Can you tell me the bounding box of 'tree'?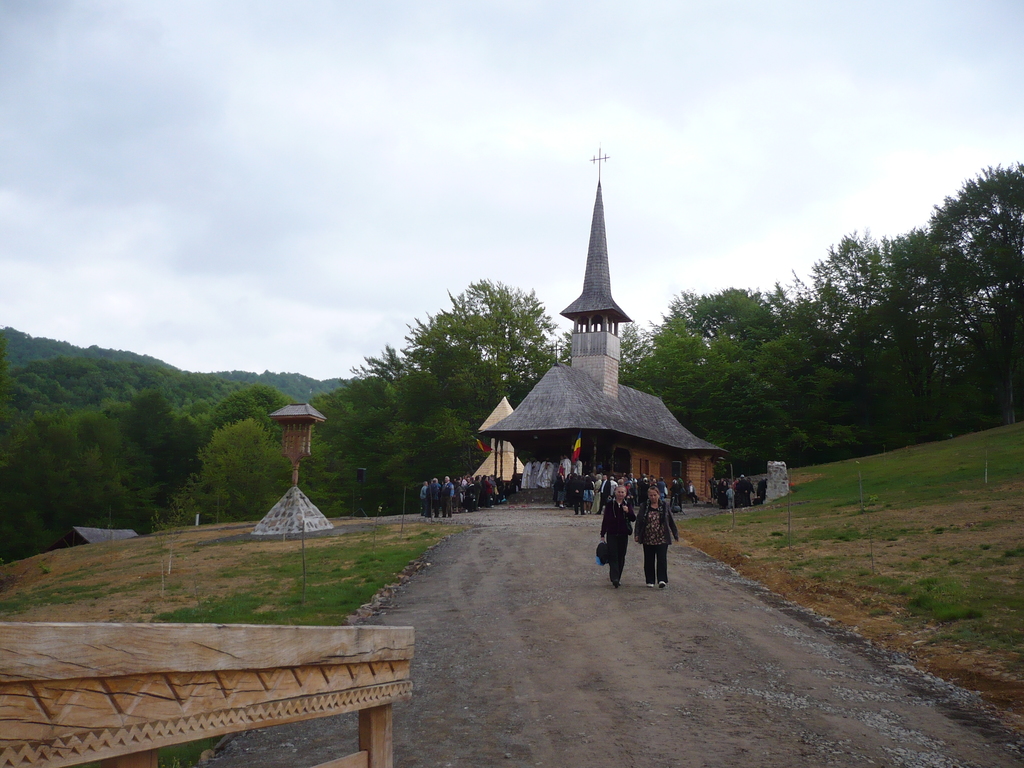
x1=177, y1=420, x2=301, y2=529.
